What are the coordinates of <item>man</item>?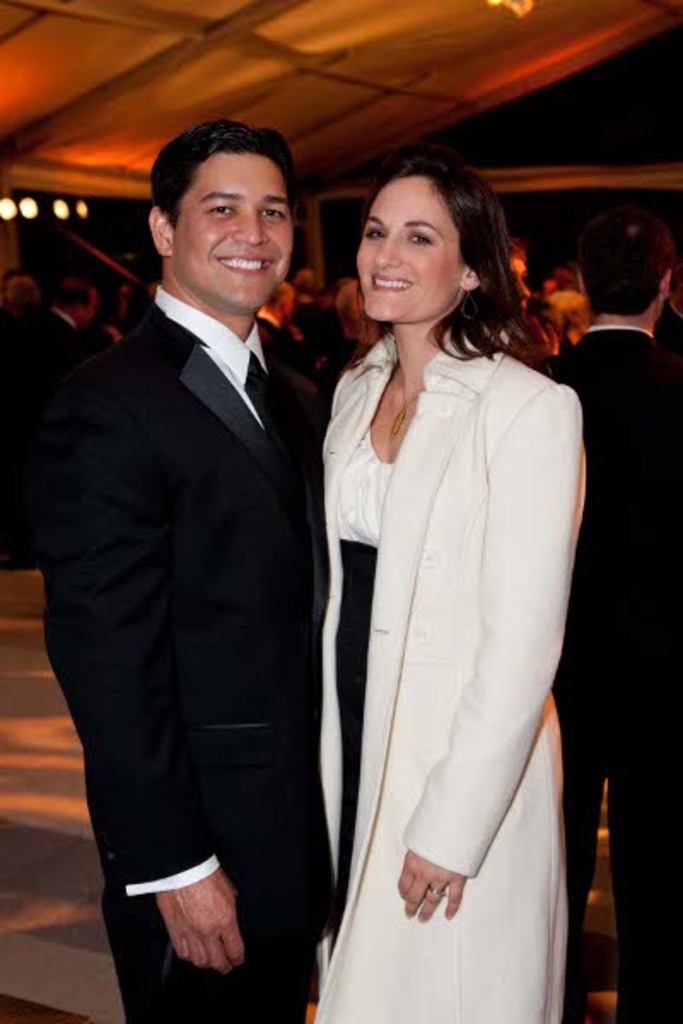
(254,275,318,384).
